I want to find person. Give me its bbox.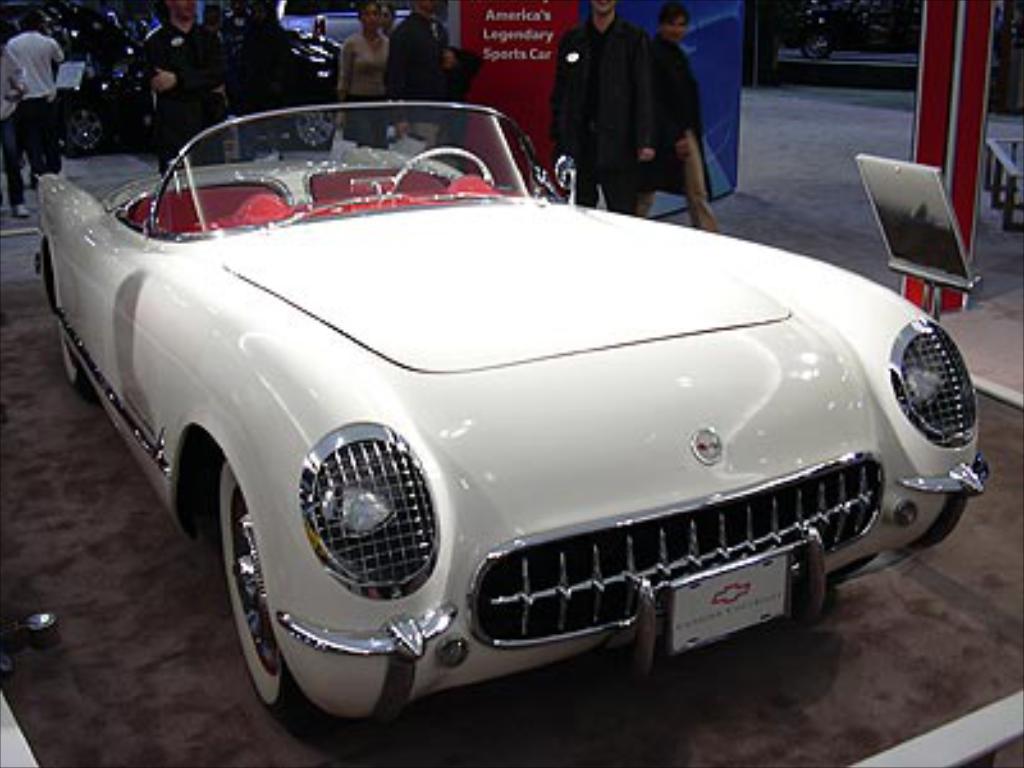
125:0:230:174.
